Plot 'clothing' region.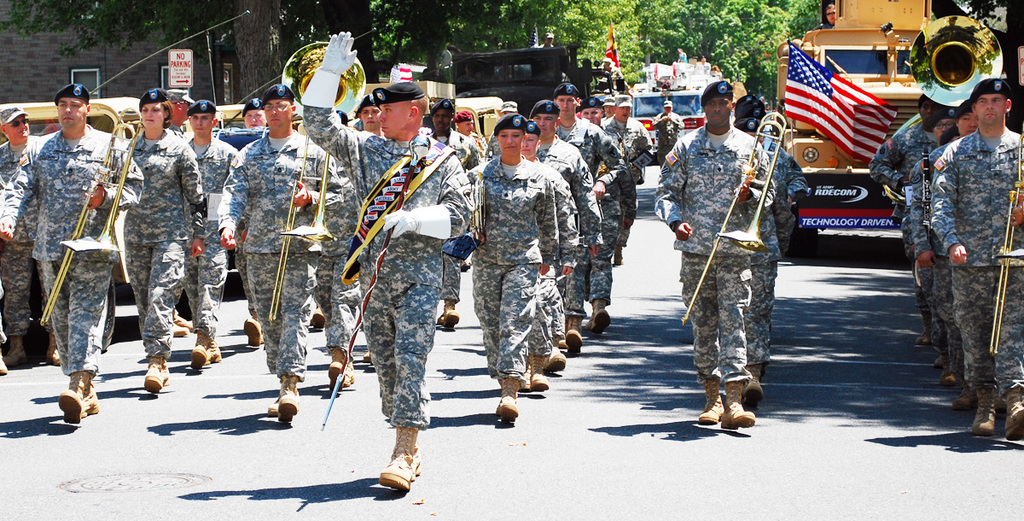
Plotted at x1=770, y1=167, x2=801, y2=252.
